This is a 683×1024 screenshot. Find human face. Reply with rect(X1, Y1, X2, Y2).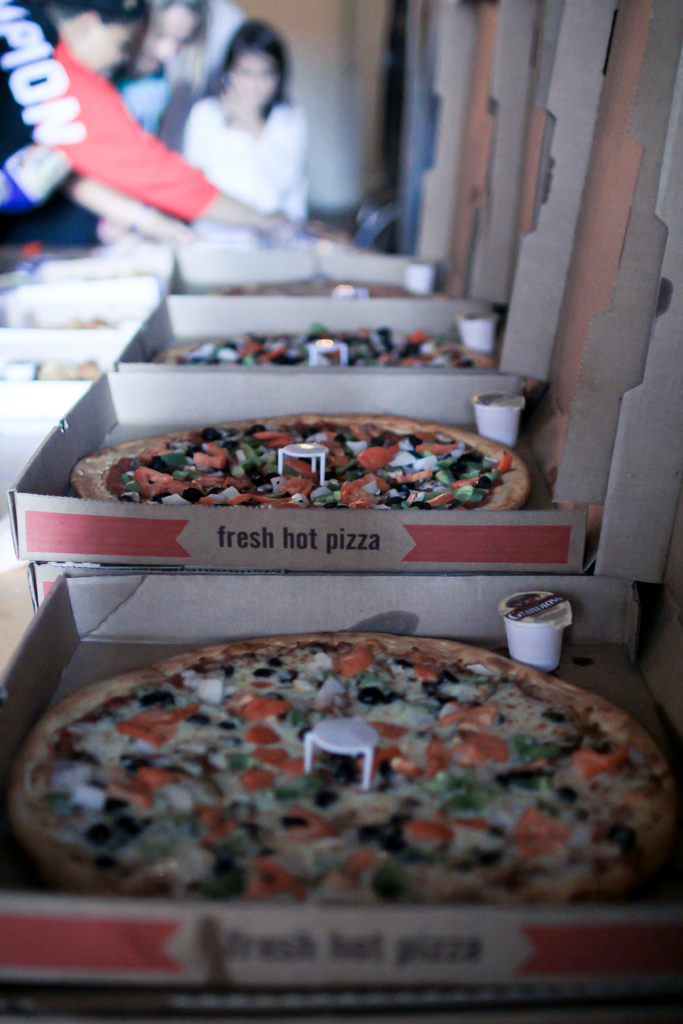
rect(136, 3, 193, 70).
